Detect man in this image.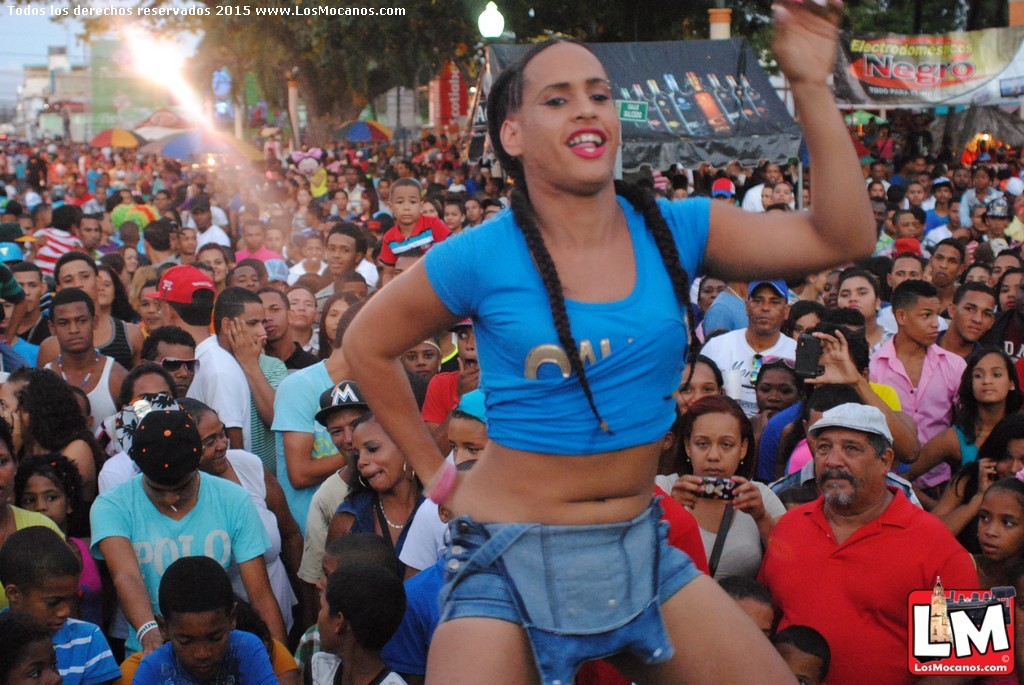
Detection: (x1=41, y1=291, x2=126, y2=434).
